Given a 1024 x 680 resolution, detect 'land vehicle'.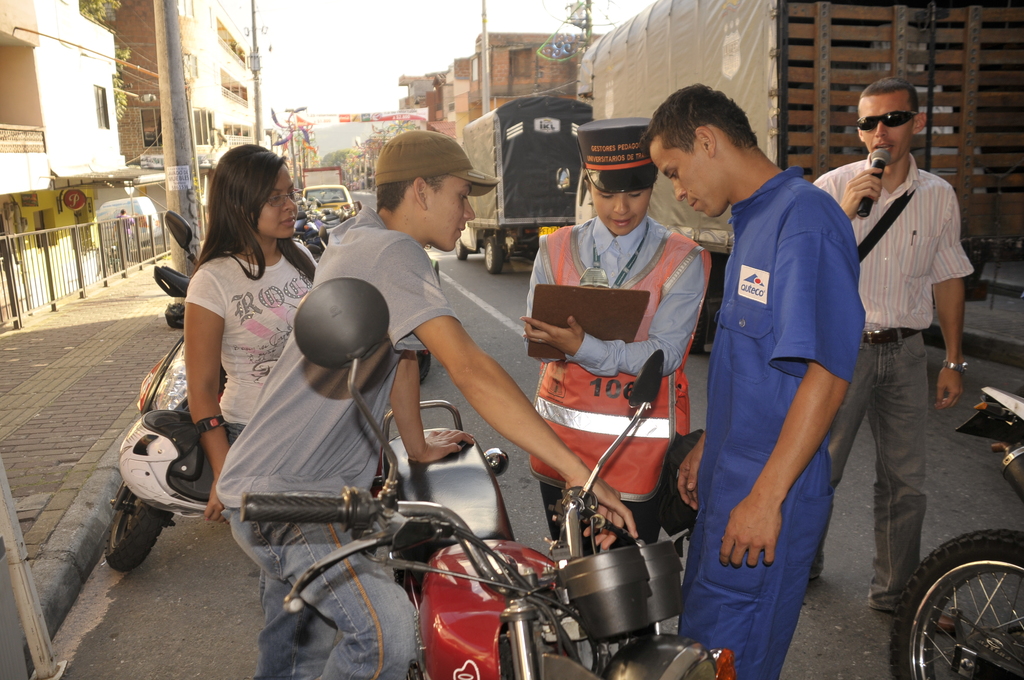
box(243, 278, 744, 679).
